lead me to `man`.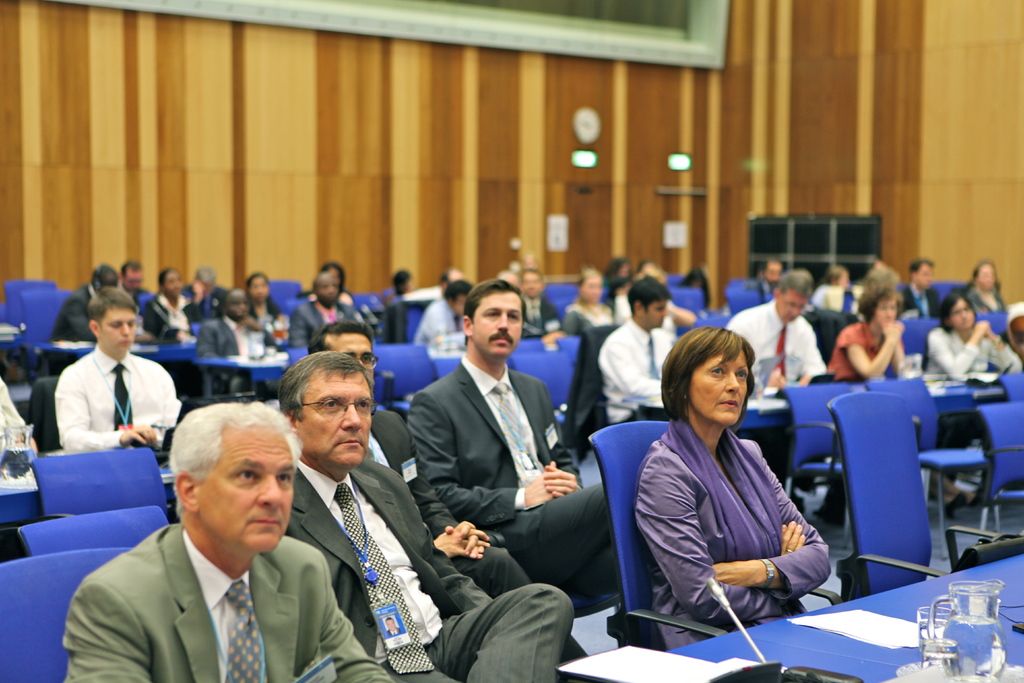
Lead to 63/406/413/682.
